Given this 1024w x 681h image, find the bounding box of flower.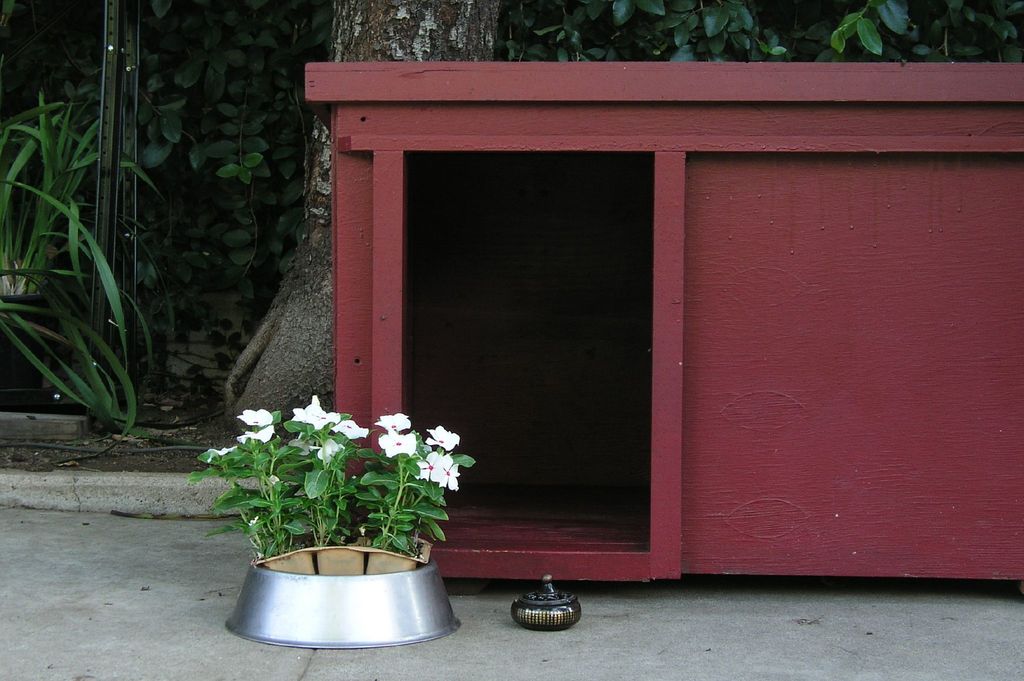
bbox=(316, 438, 343, 461).
